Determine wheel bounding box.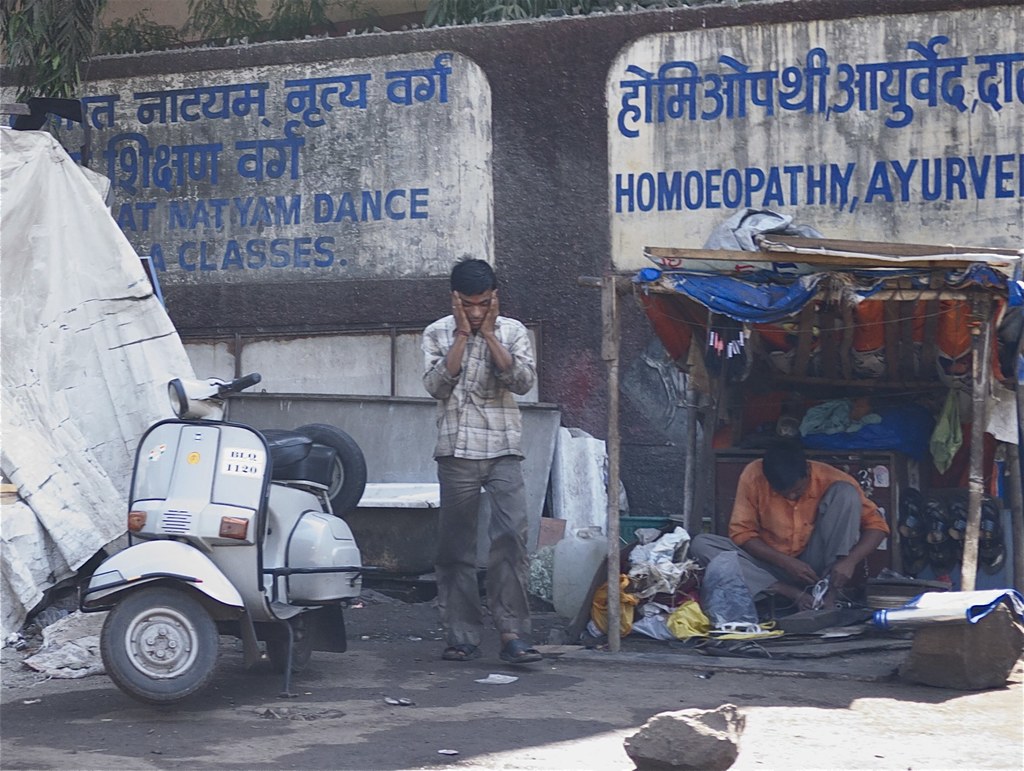
Determined: {"left": 92, "top": 592, "right": 218, "bottom": 706}.
